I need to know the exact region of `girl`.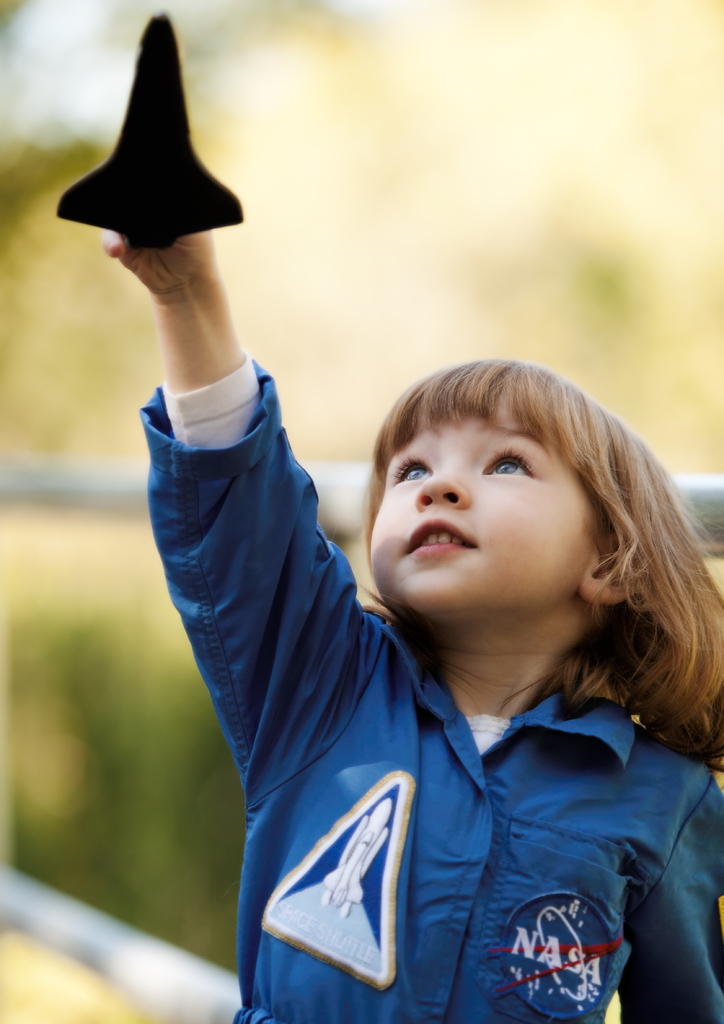
Region: (66,67,723,1023).
